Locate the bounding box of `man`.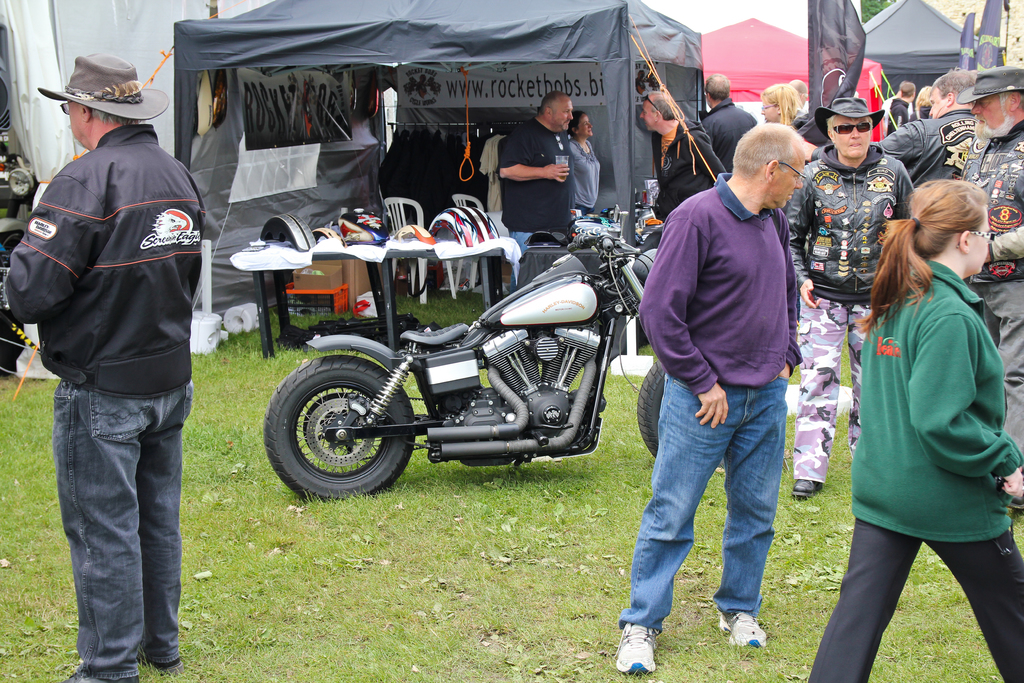
Bounding box: (695,70,758,173).
